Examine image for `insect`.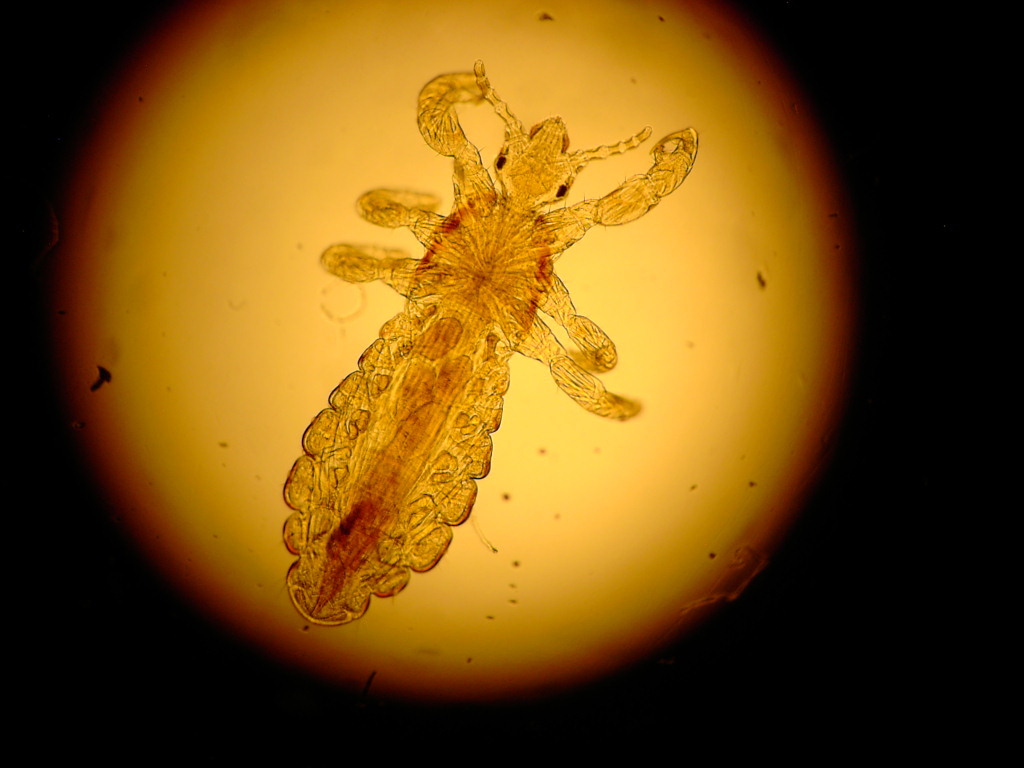
Examination result: [x1=281, y1=61, x2=701, y2=624].
